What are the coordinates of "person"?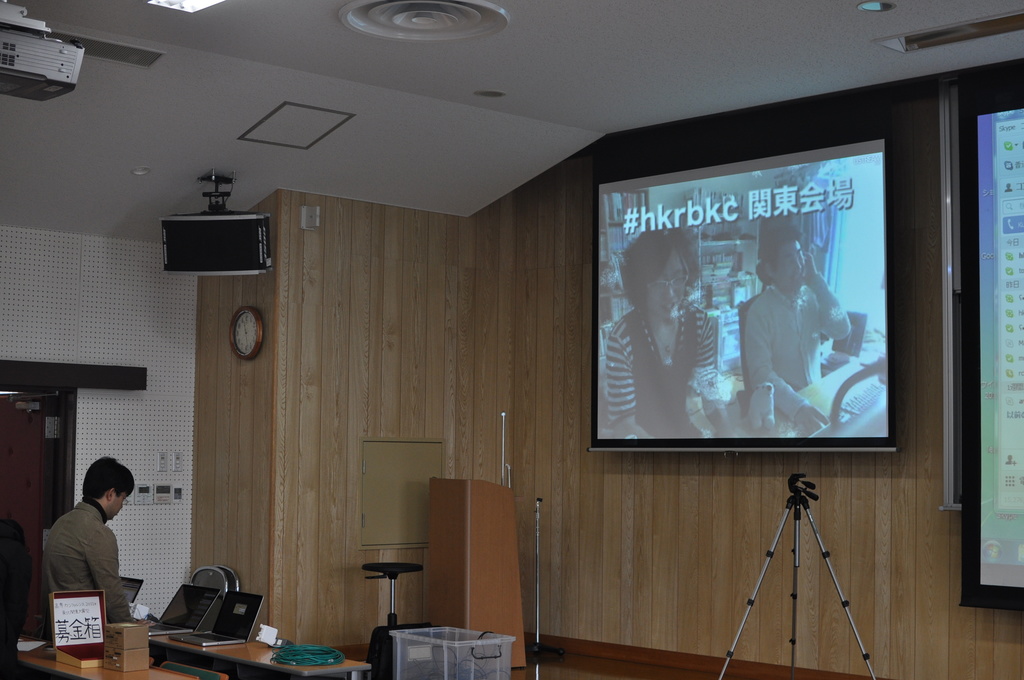
crop(33, 470, 140, 657).
